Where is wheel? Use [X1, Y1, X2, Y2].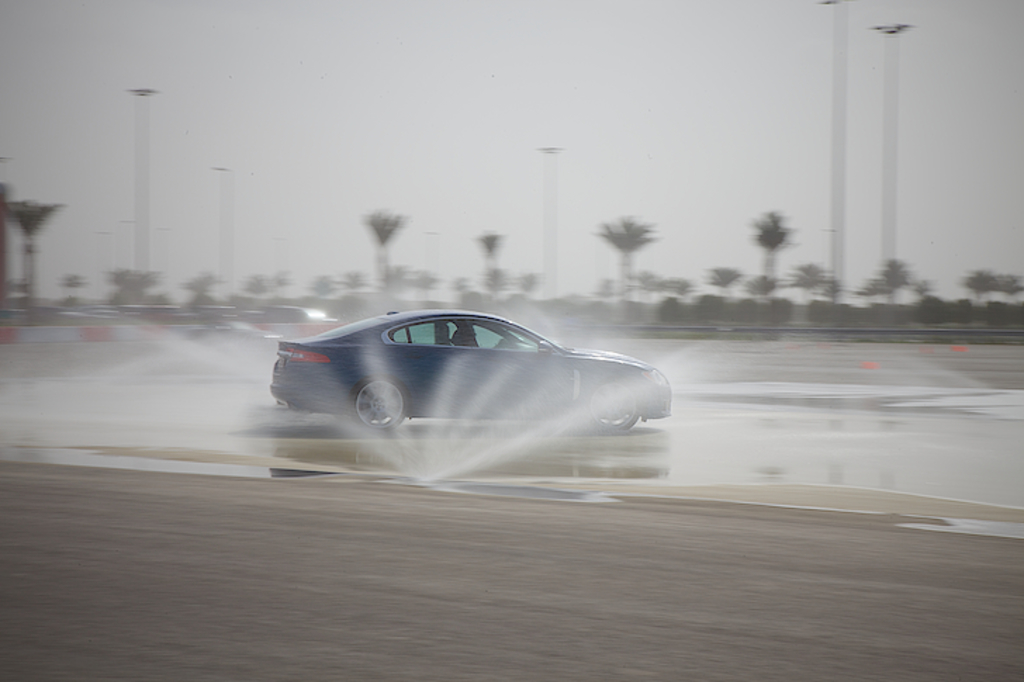
[338, 378, 411, 450].
